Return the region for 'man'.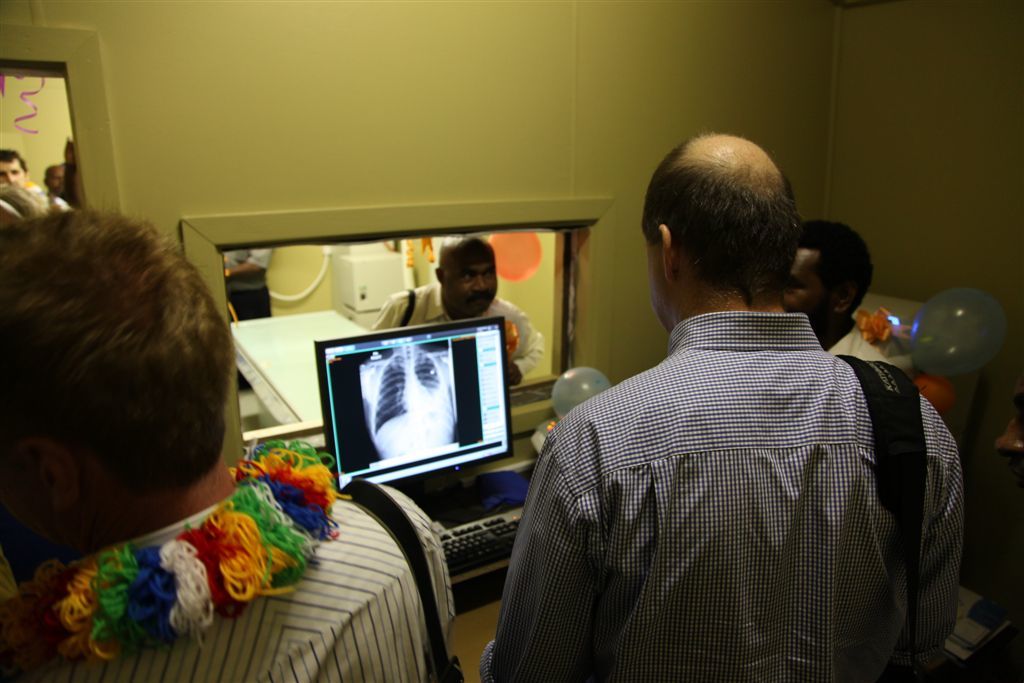
rect(2, 141, 74, 219).
